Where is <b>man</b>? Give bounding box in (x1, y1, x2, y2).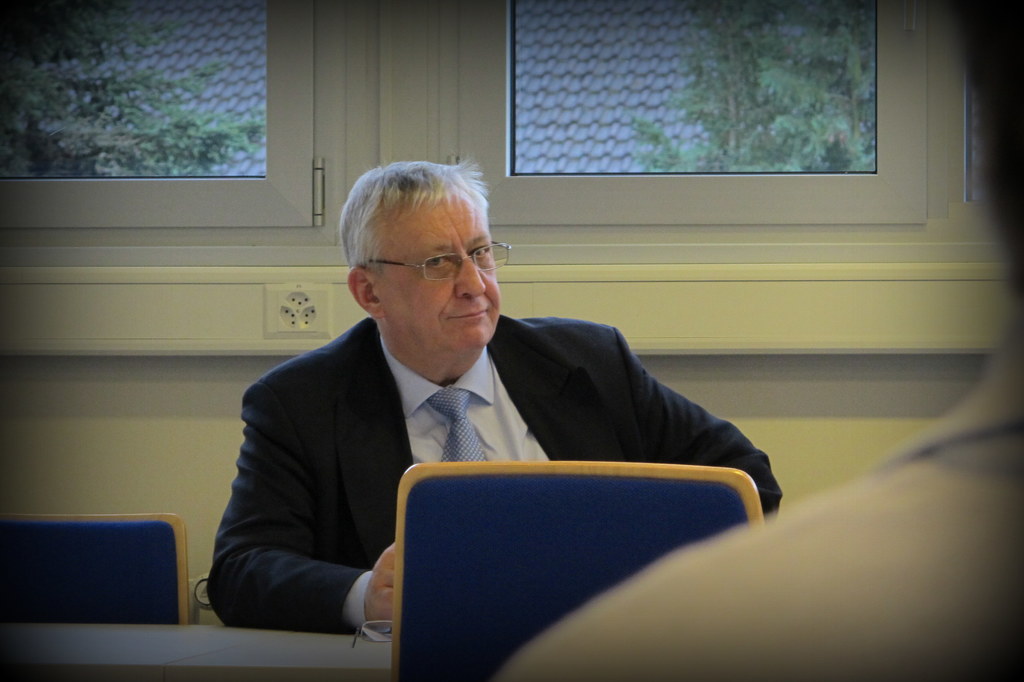
(493, 0, 1023, 681).
